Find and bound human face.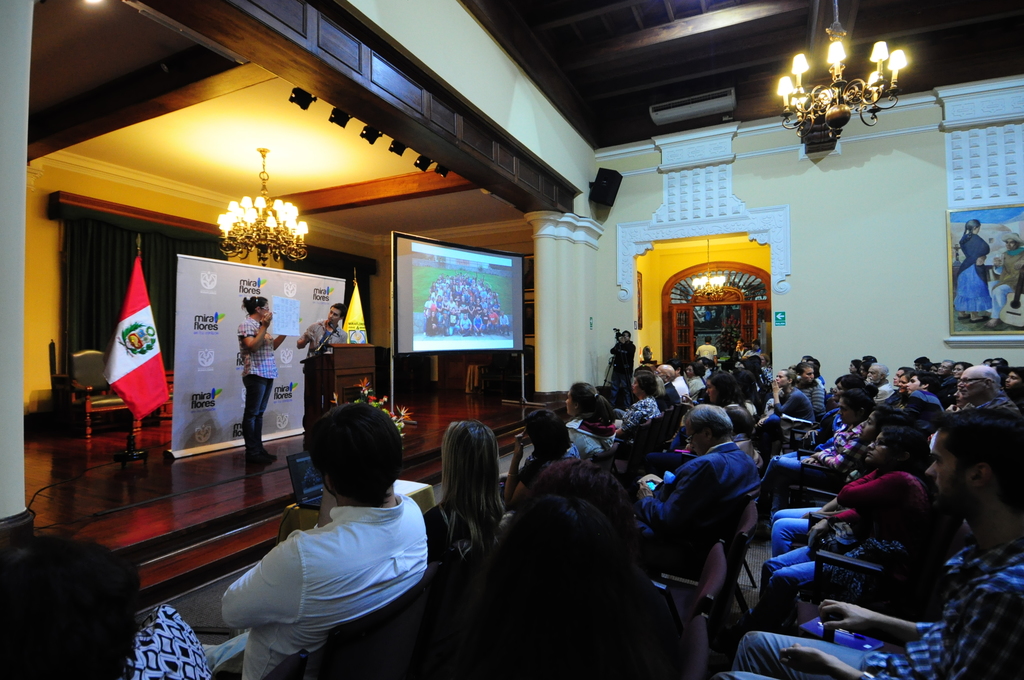
Bound: <region>955, 371, 981, 403</region>.
